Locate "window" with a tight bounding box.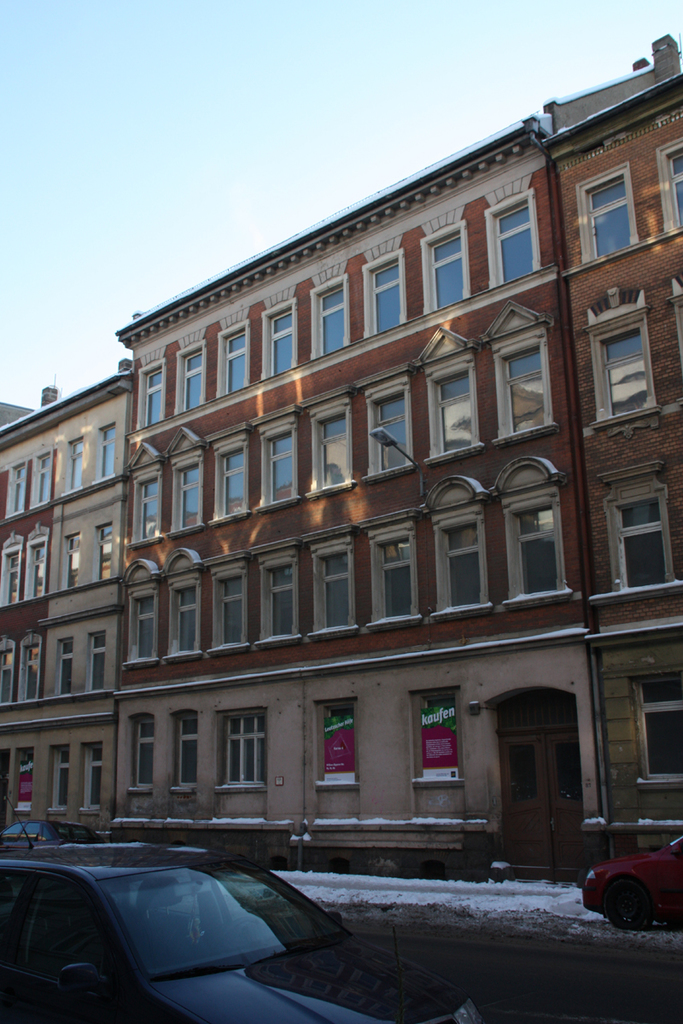
x1=122, y1=591, x2=157, y2=666.
